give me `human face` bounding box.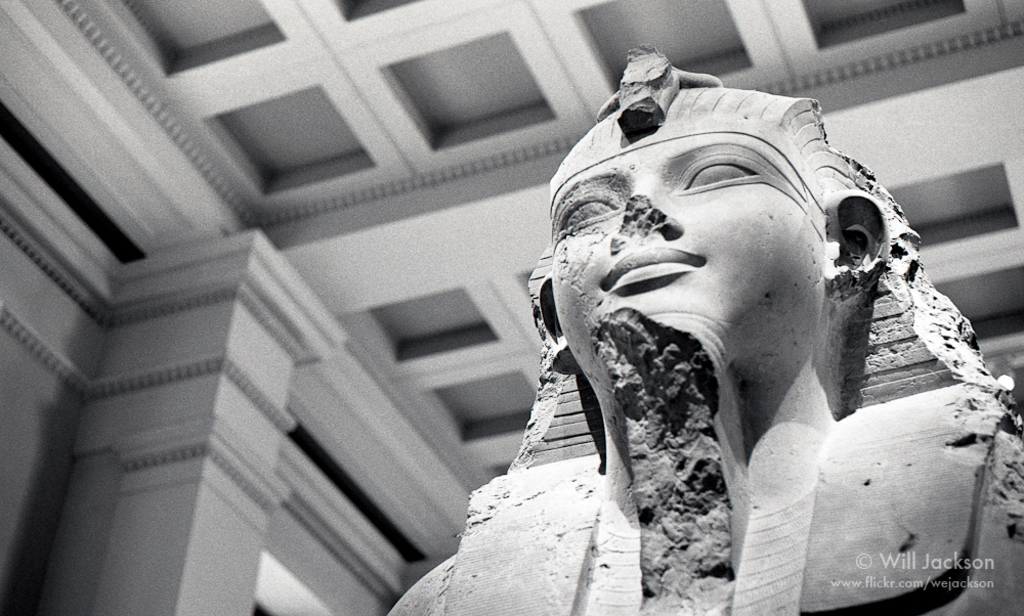
x1=546 y1=116 x2=828 y2=382.
